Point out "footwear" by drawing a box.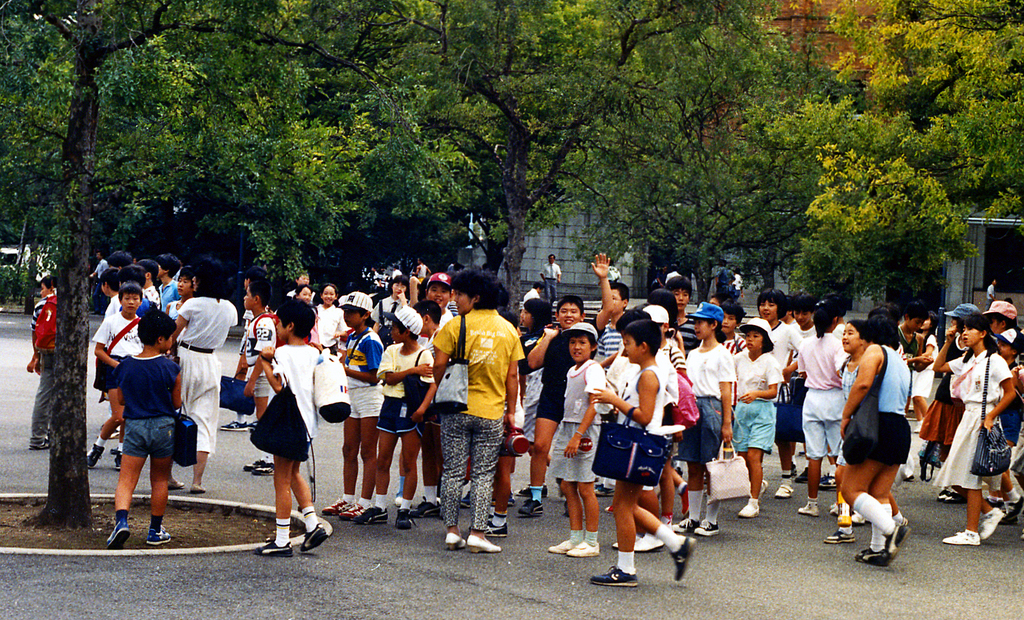
Rect(464, 533, 501, 554).
